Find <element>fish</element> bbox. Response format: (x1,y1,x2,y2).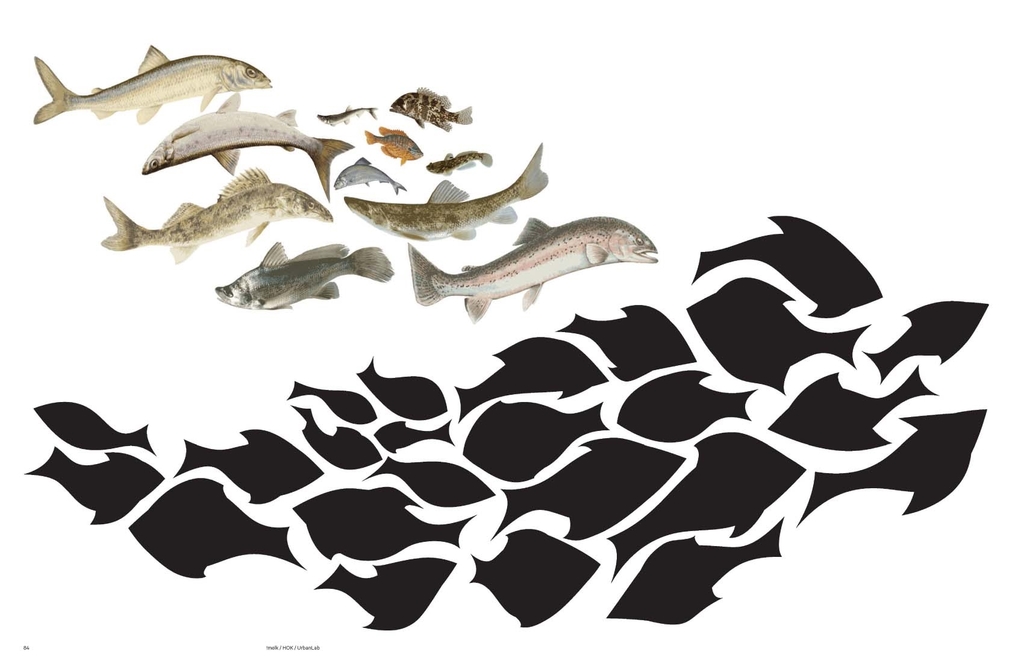
(141,90,354,204).
